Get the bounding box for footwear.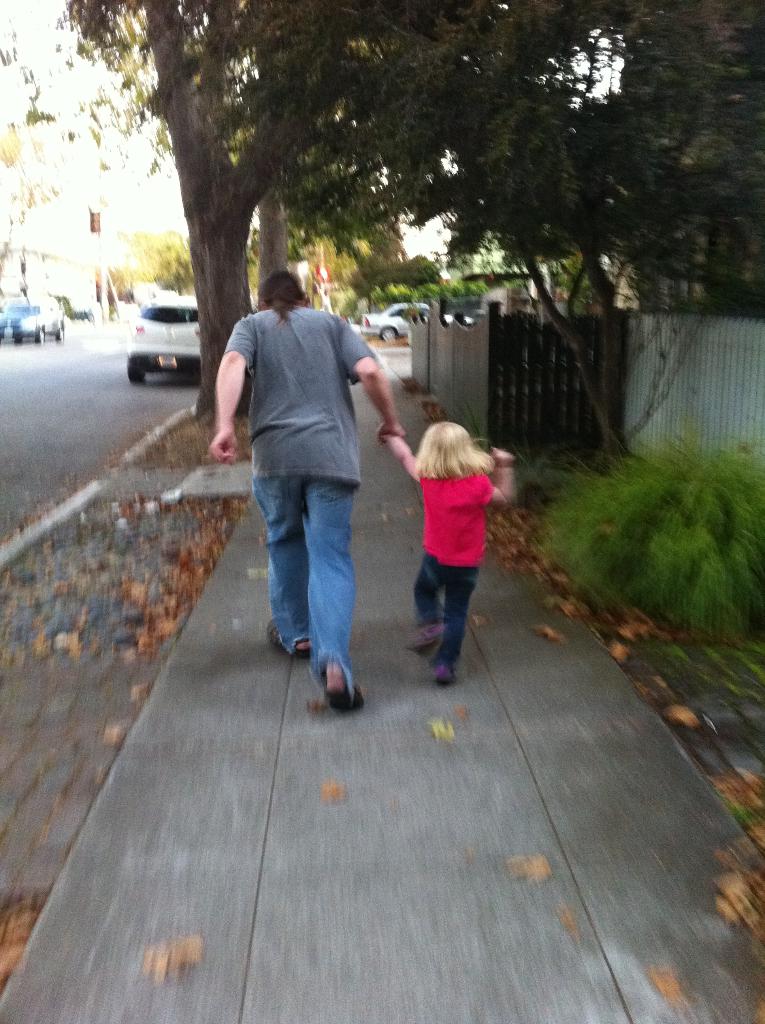
locate(403, 618, 442, 655).
